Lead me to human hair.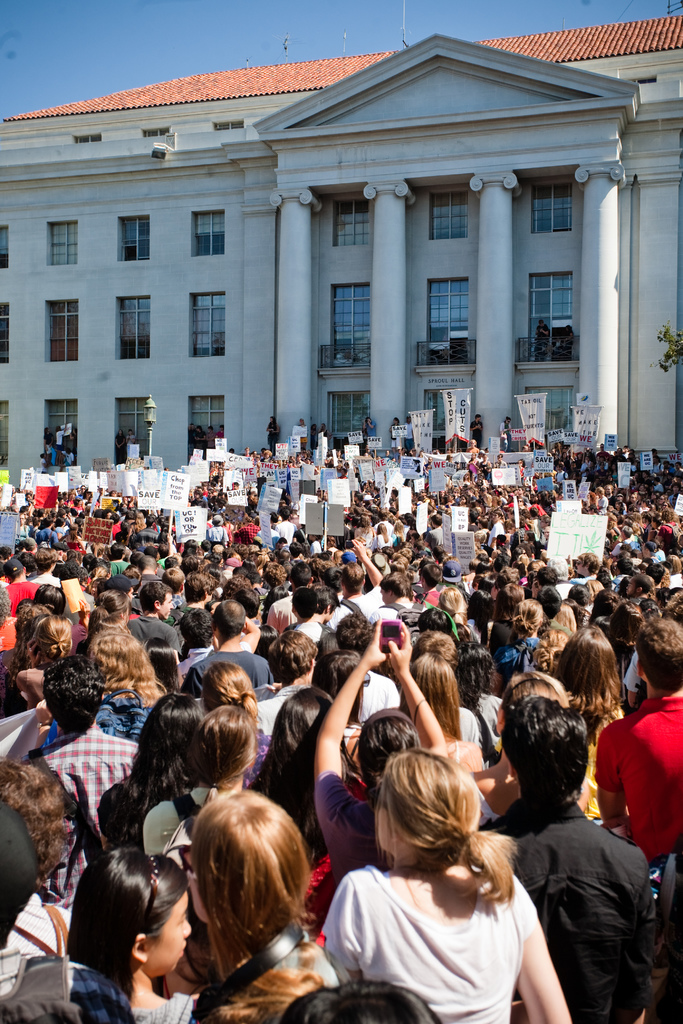
Lead to detection(199, 971, 328, 1023).
